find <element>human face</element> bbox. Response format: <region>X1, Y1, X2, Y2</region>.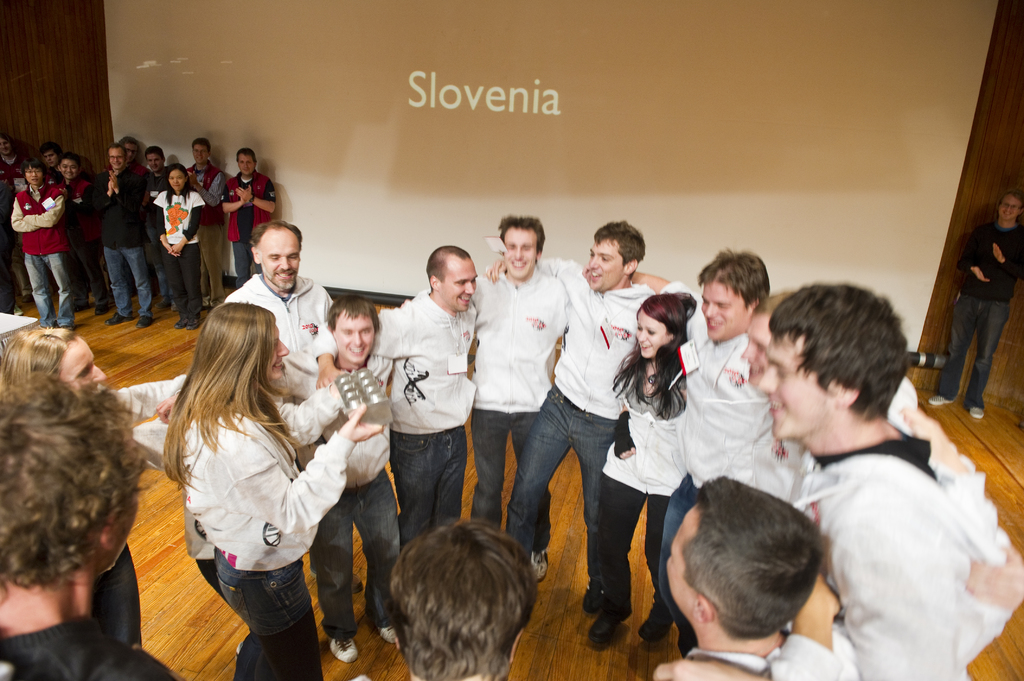
<region>758, 330, 832, 440</region>.
